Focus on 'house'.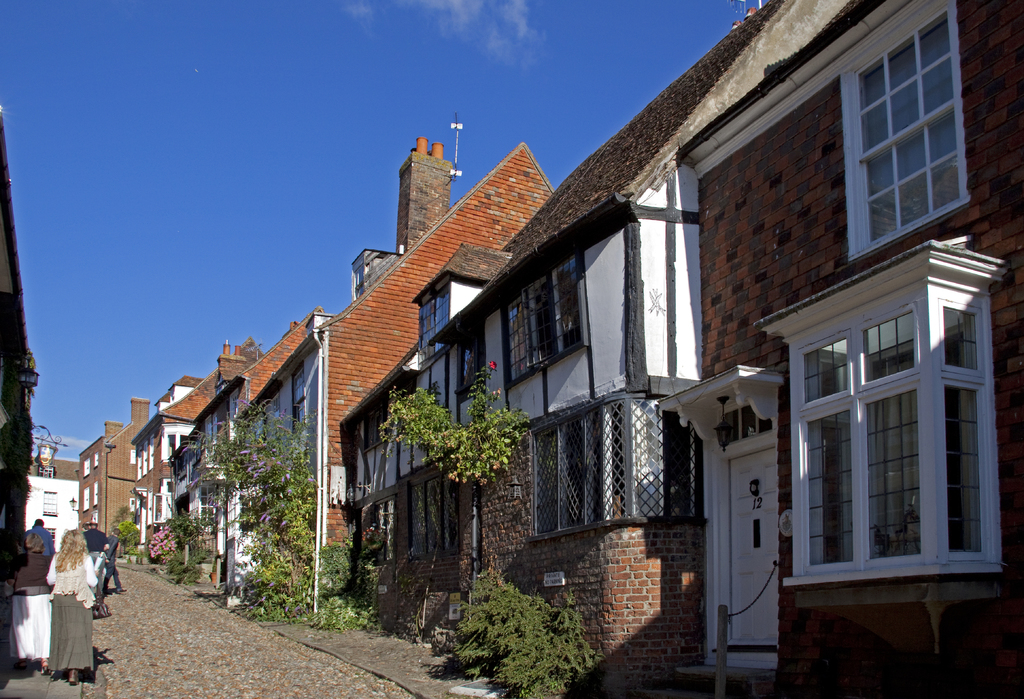
Focused at x1=678, y1=1, x2=1023, y2=698.
